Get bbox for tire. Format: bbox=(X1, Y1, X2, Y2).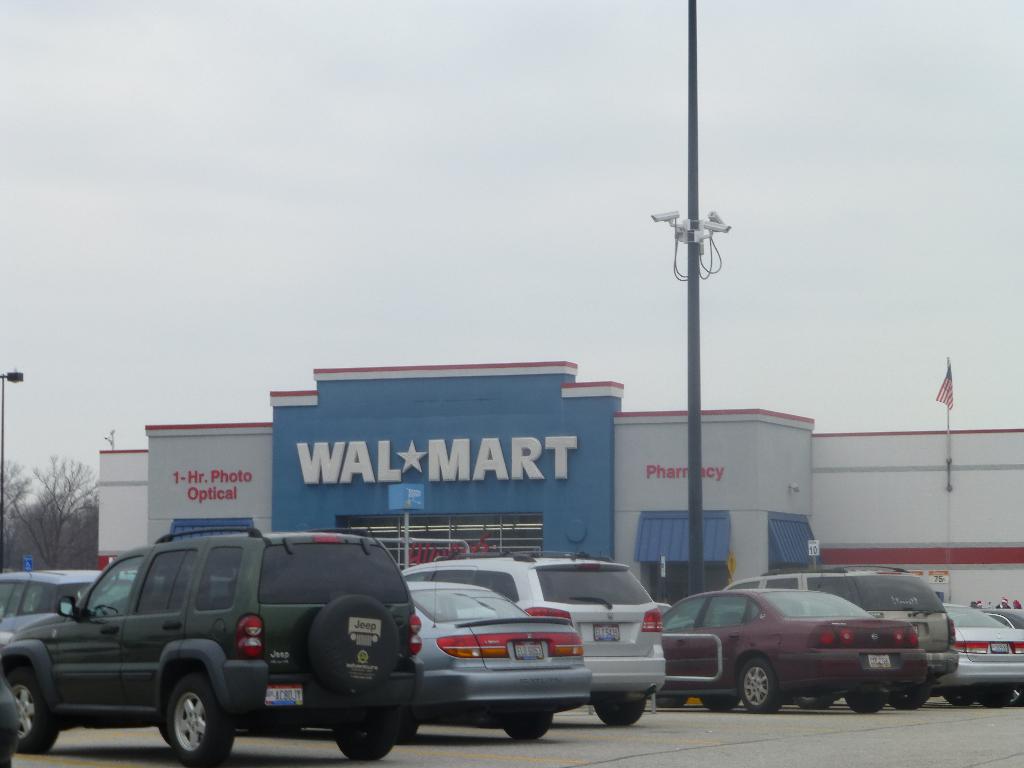
bbox=(4, 669, 54, 760).
